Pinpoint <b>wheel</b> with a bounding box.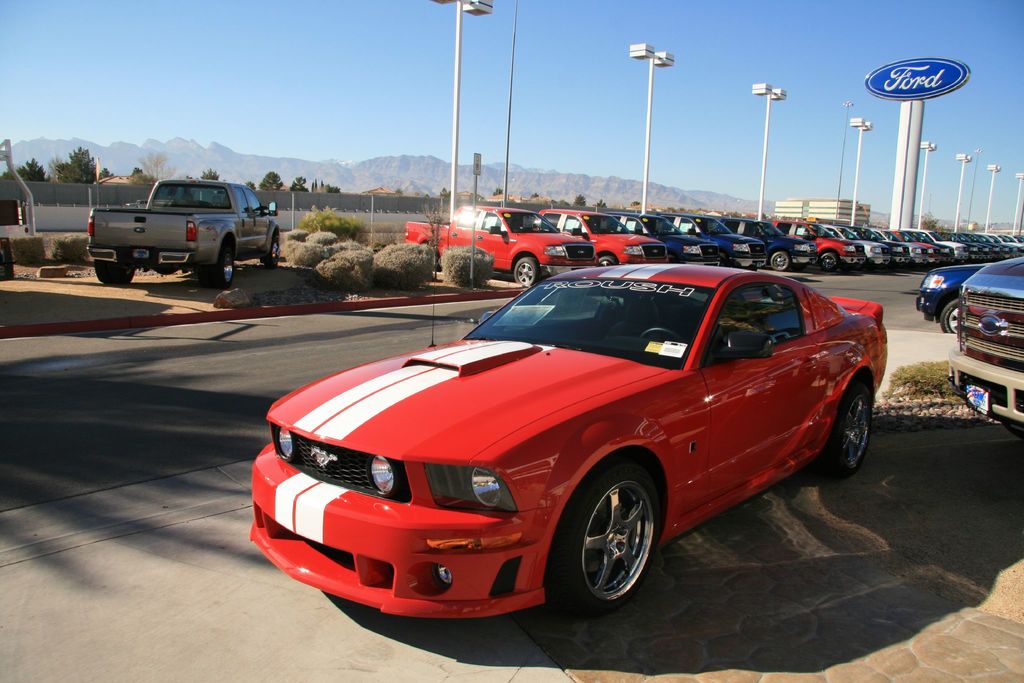
x1=845, y1=262, x2=851, y2=272.
